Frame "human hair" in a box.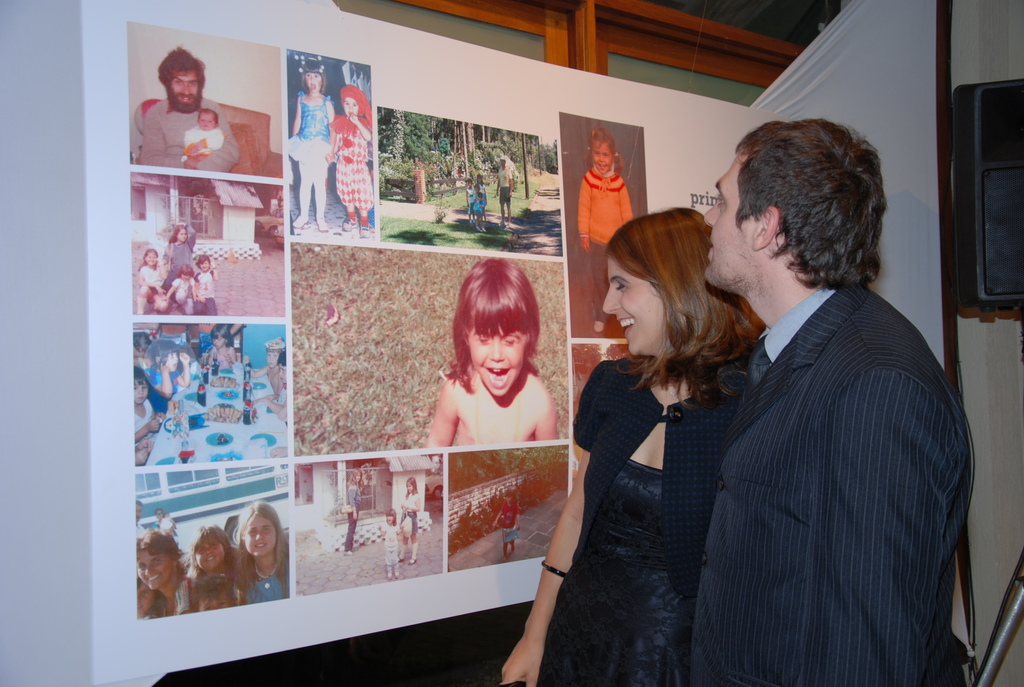
191:574:235:613.
